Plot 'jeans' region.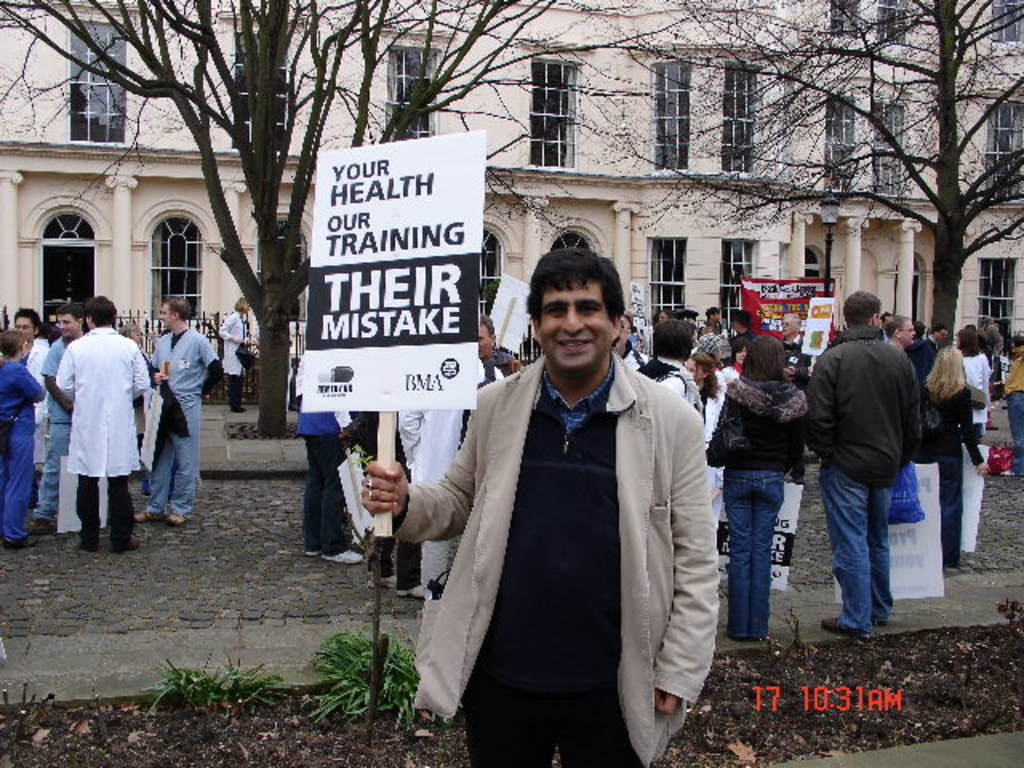
Plotted at <bbox>1002, 387, 1022, 469</bbox>.
